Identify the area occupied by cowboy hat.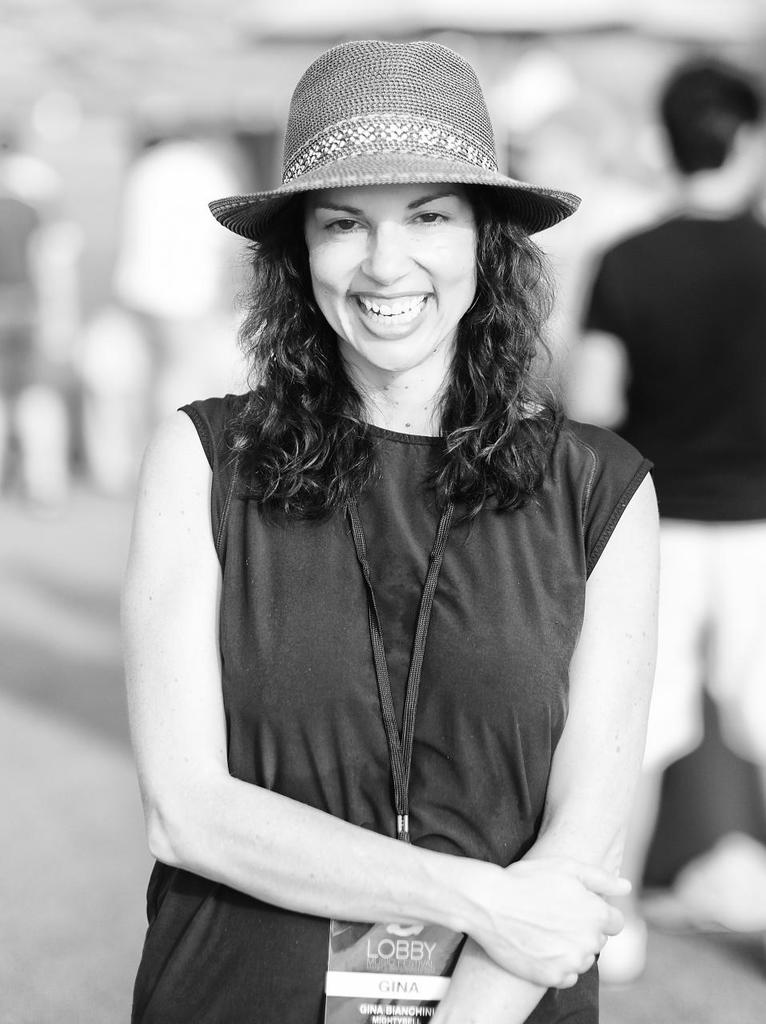
Area: [188, 37, 591, 234].
